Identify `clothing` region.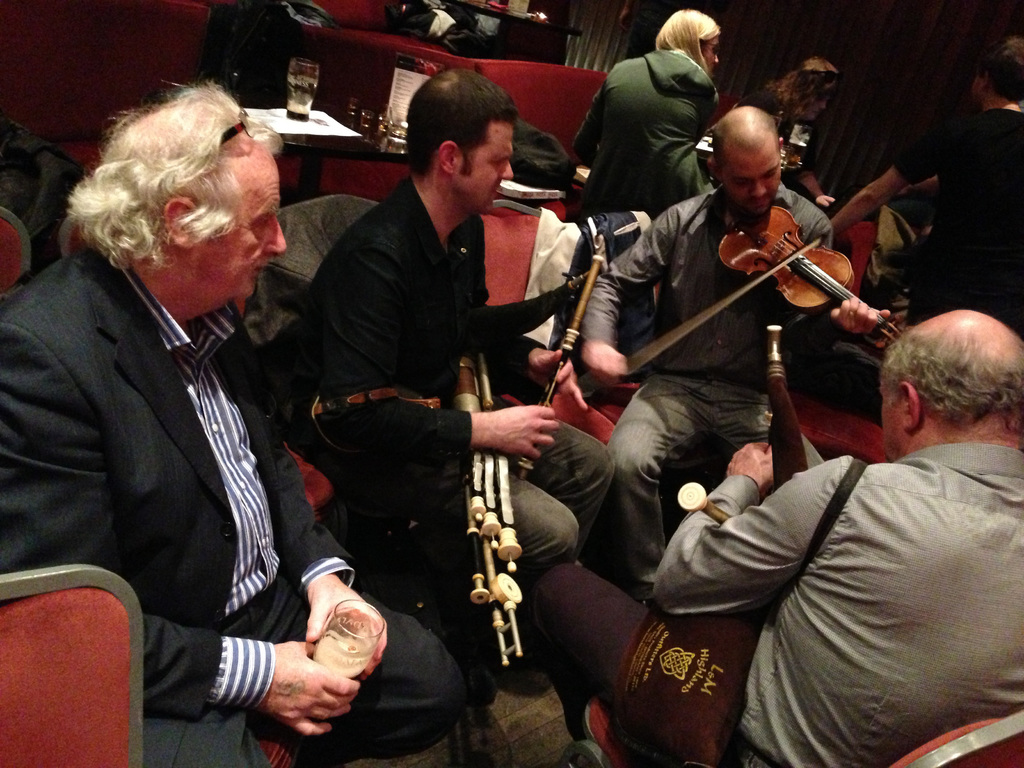
Region: 294/175/611/653.
